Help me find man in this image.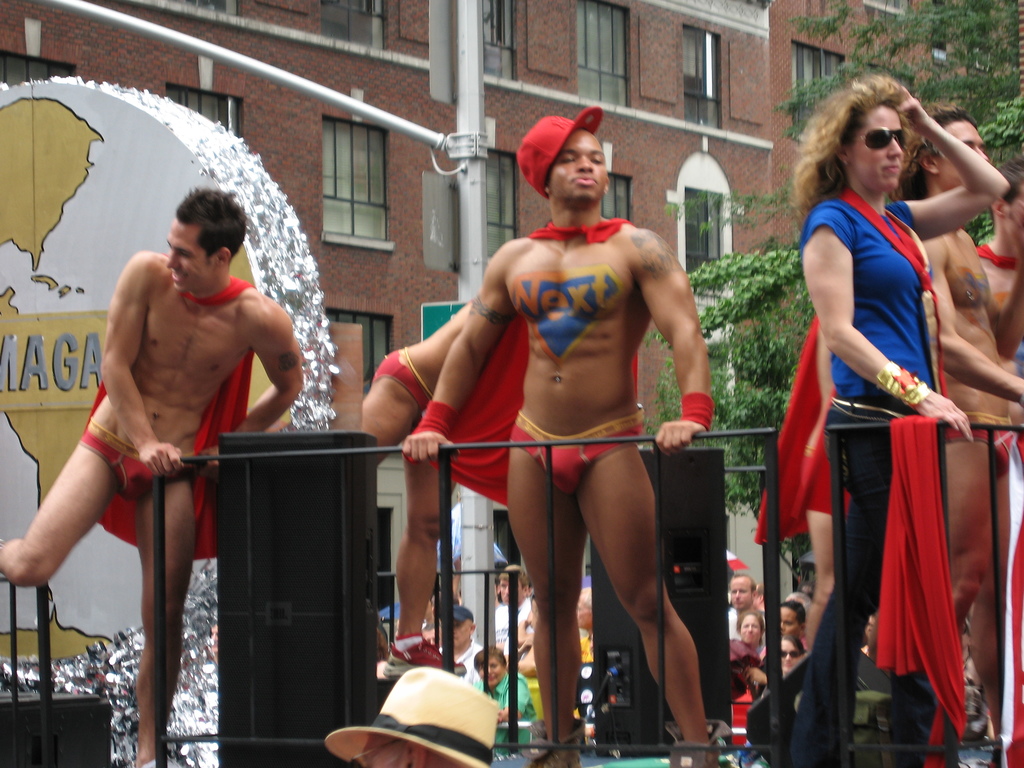
Found it: rect(359, 296, 485, 680).
